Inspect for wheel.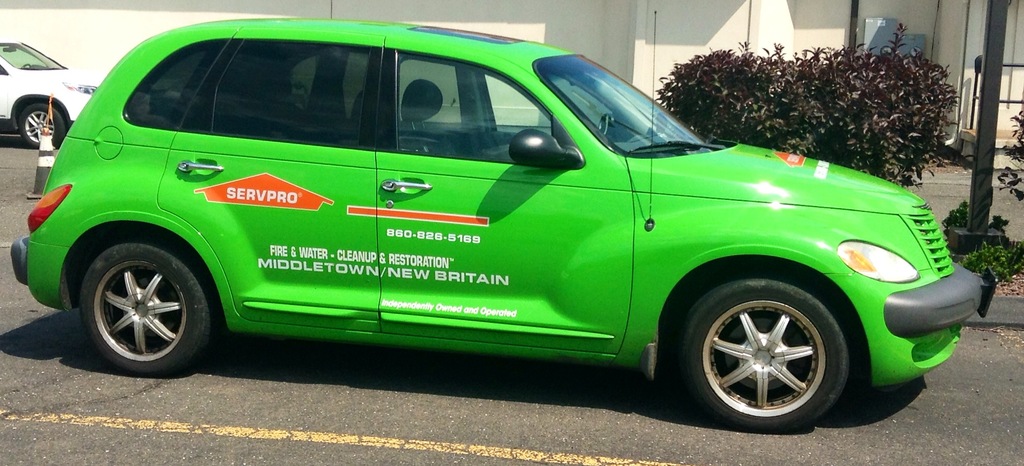
Inspection: (12, 99, 66, 147).
